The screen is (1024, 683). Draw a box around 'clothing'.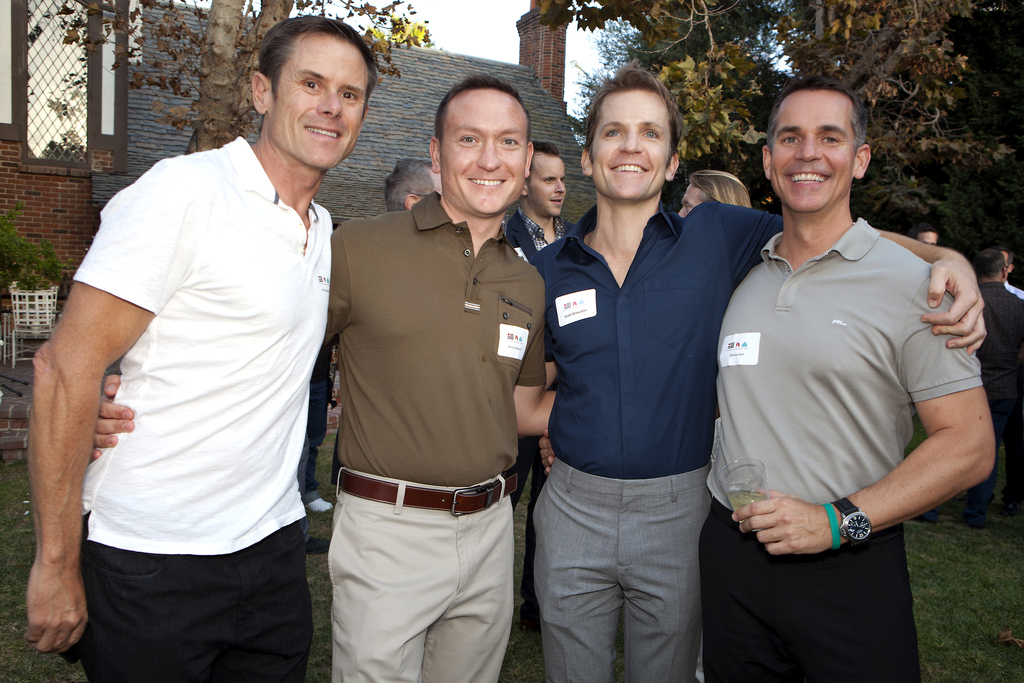
bbox=[691, 226, 979, 682].
